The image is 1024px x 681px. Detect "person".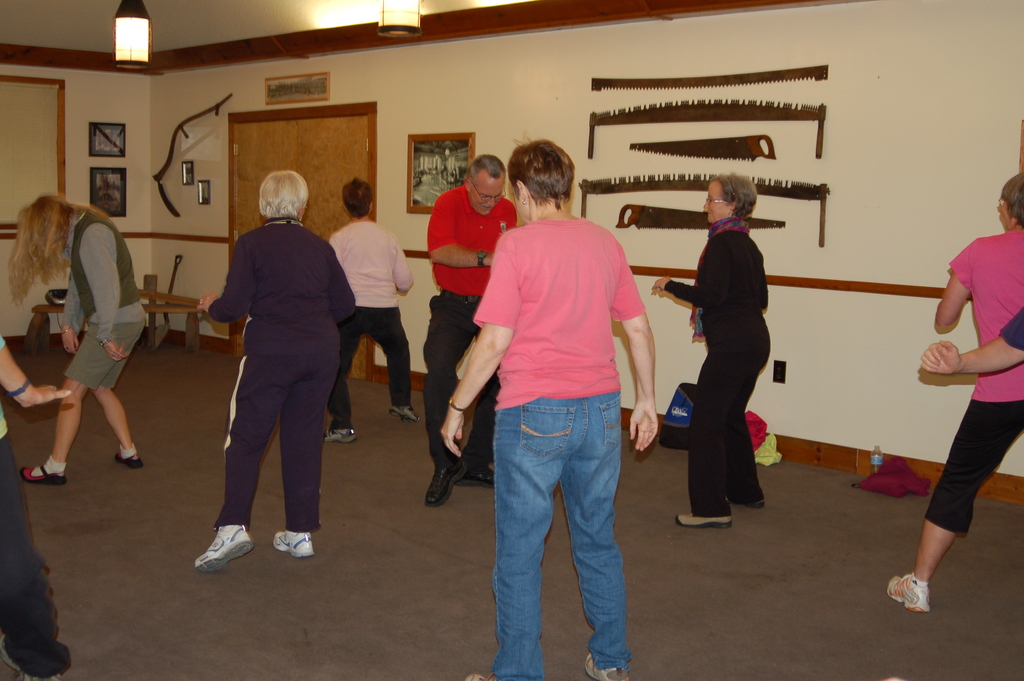
Detection: rect(193, 168, 356, 571).
